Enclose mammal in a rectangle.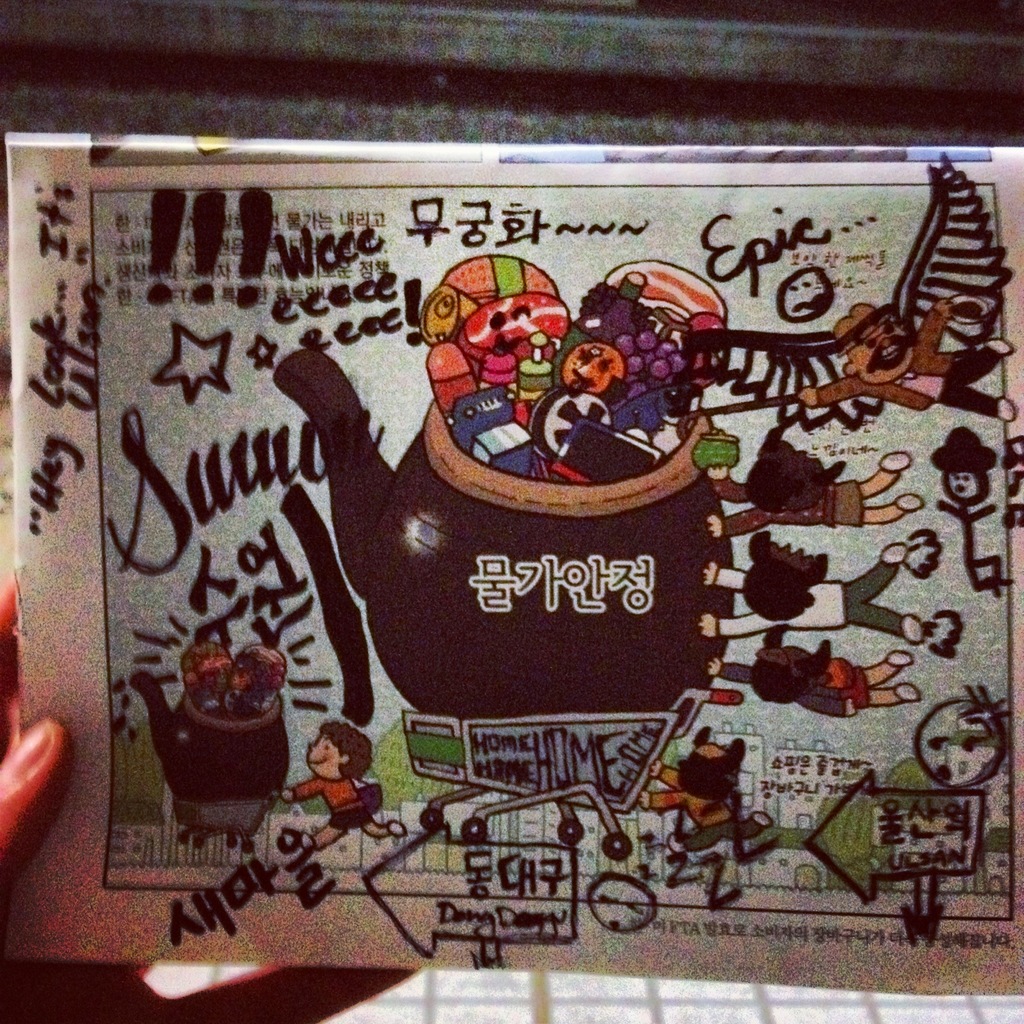
box(180, 639, 230, 714).
